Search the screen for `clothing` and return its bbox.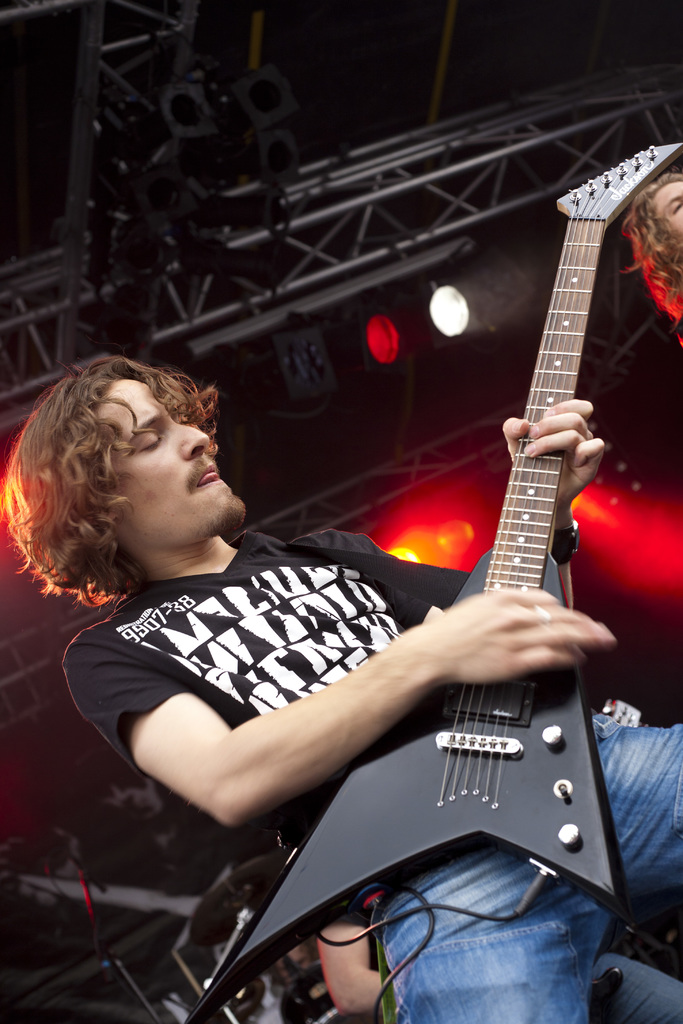
Found: {"x1": 577, "y1": 946, "x2": 682, "y2": 1023}.
